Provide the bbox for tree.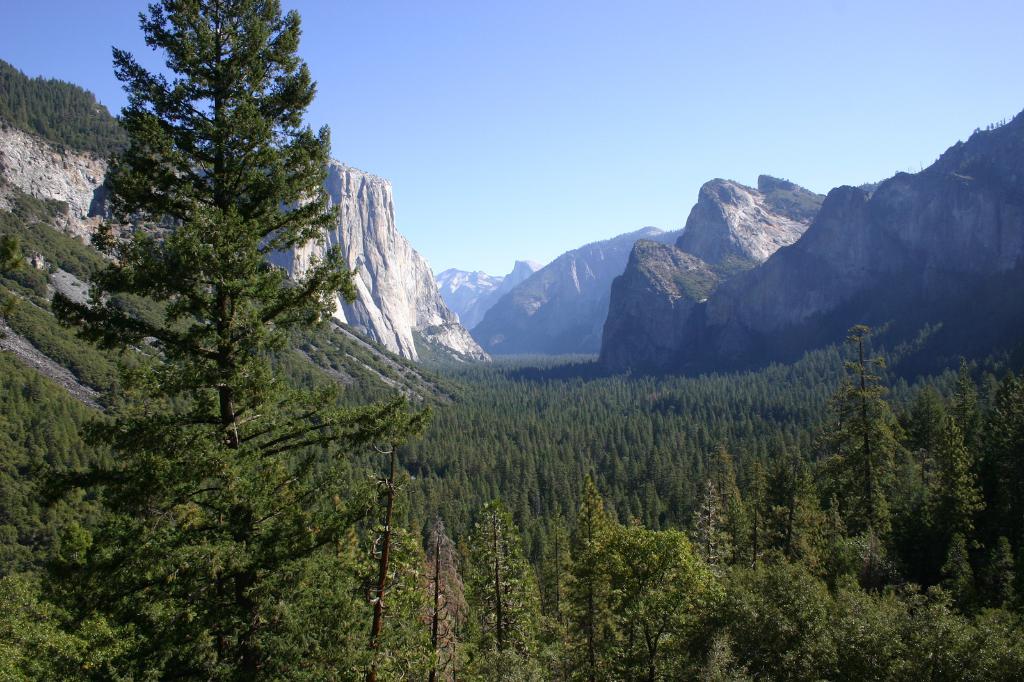
bbox=(65, 0, 422, 681).
